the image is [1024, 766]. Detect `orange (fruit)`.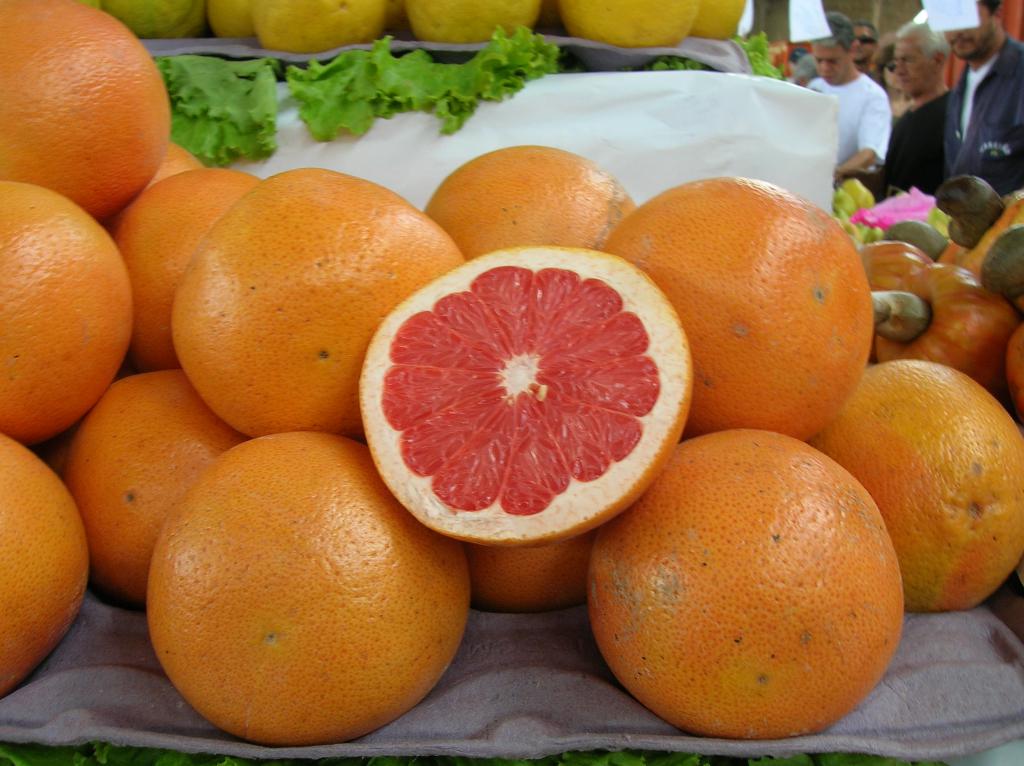
Detection: bbox(119, 171, 251, 346).
